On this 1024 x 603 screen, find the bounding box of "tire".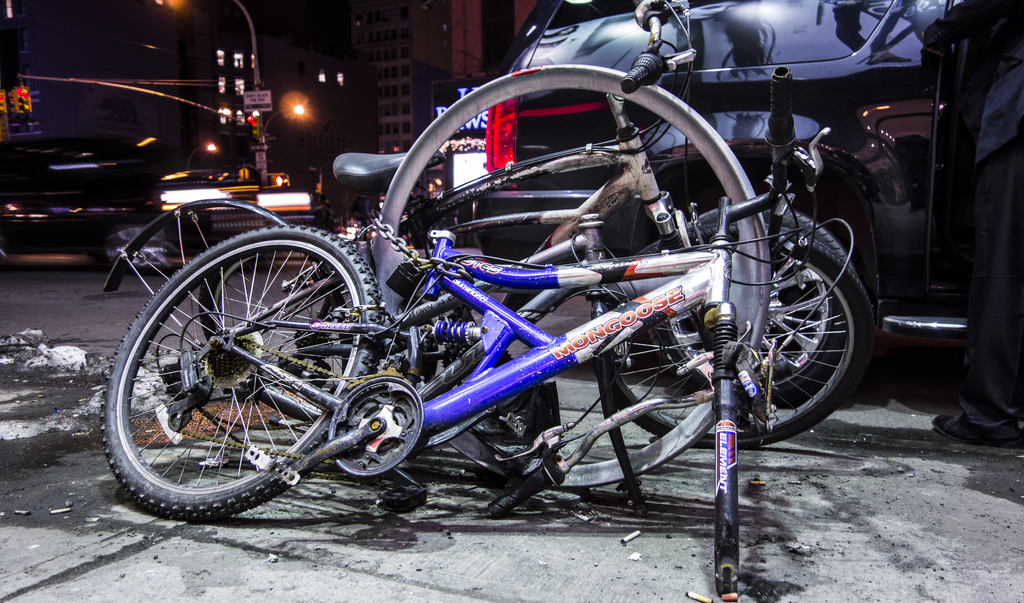
Bounding box: 607:224:874:450.
